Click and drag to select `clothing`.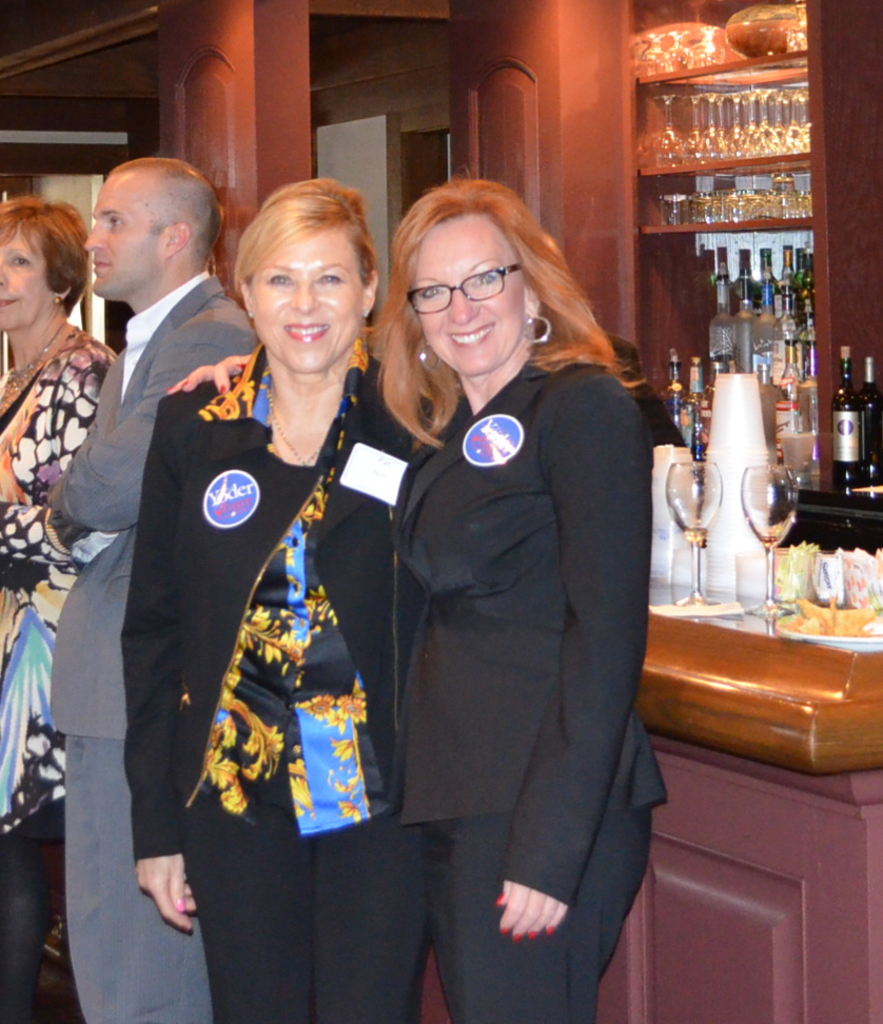
Selection: box(50, 276, 254, 1023).
